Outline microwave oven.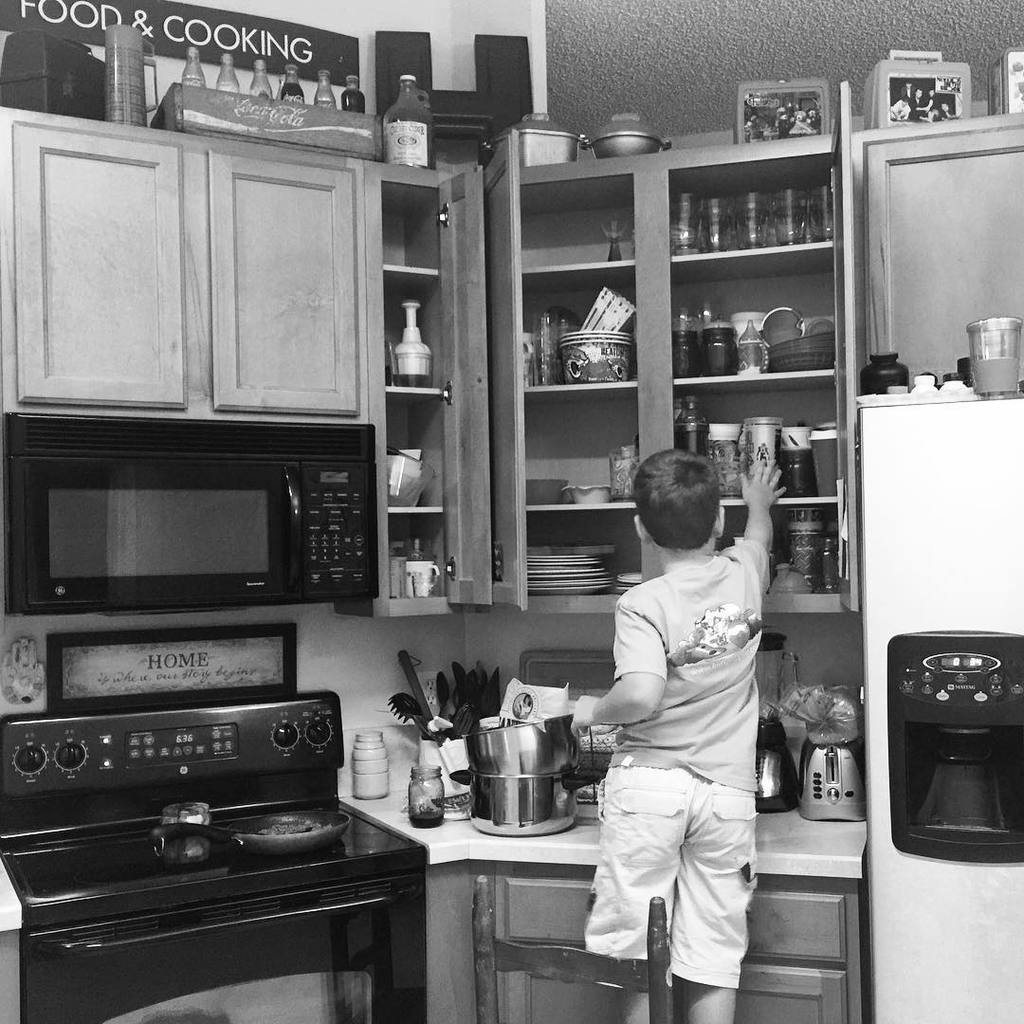
Outline: 23:429:410:637.
